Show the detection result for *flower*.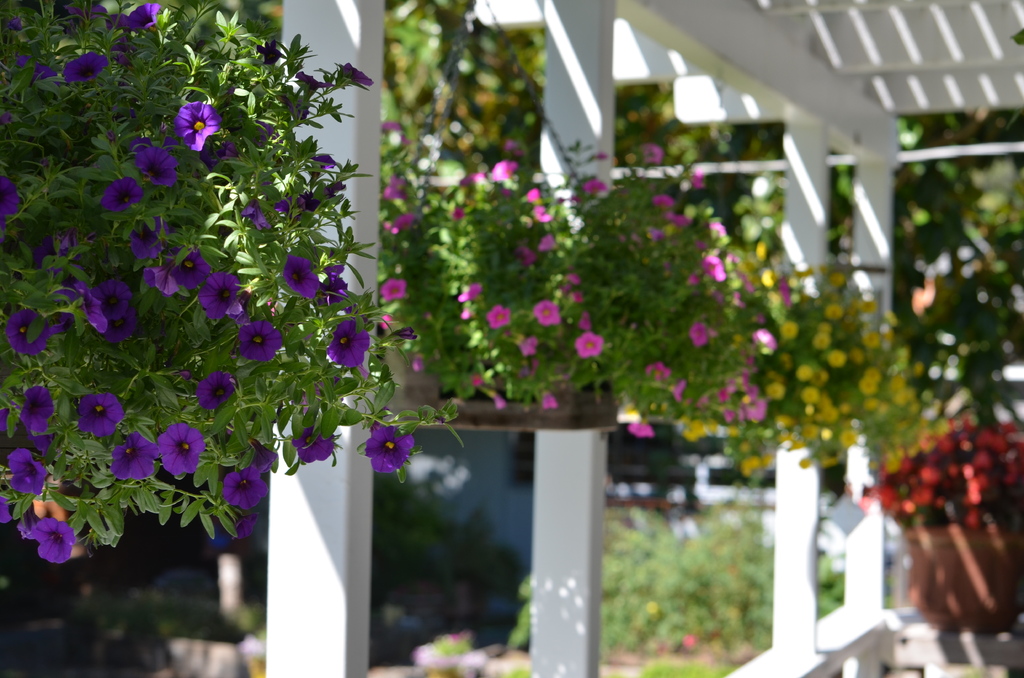
703 255 728 283.
